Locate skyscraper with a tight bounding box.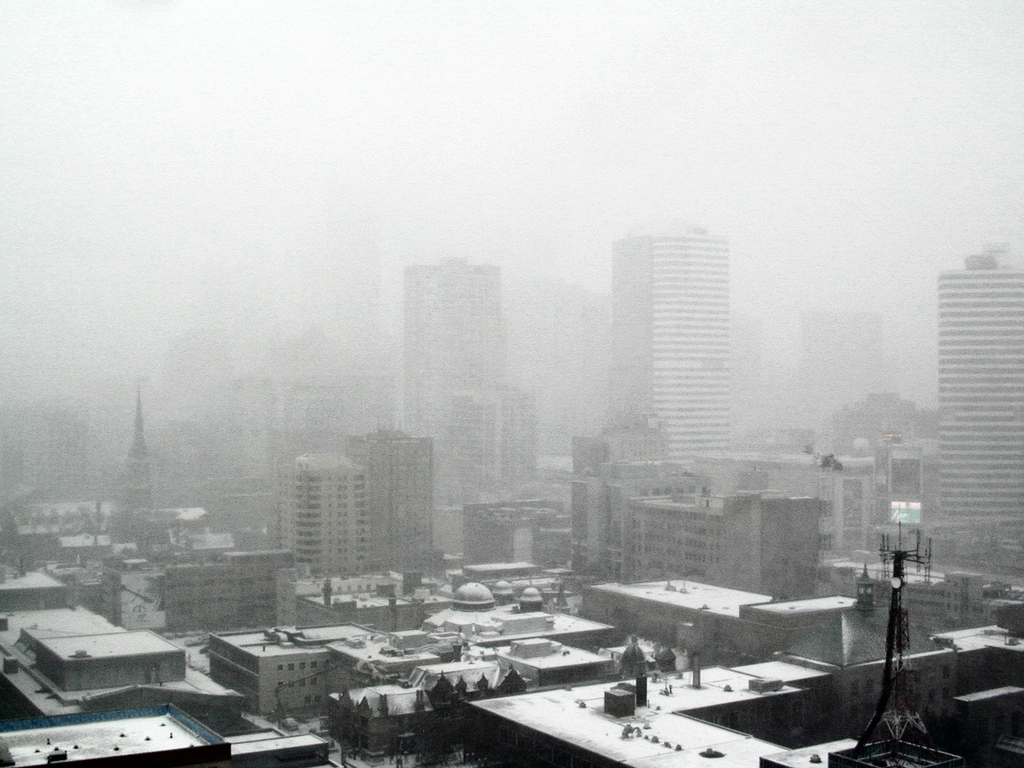
locate(612, 198, 758, 507).
